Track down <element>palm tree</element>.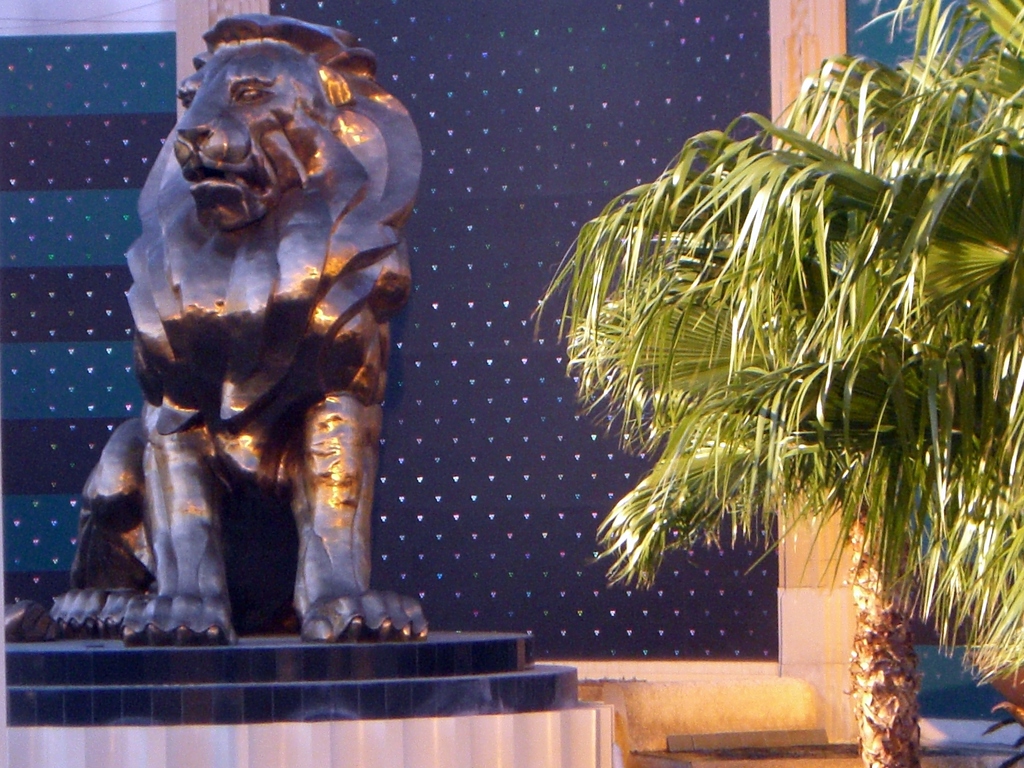
Tracked to 531 0 1023 767.
